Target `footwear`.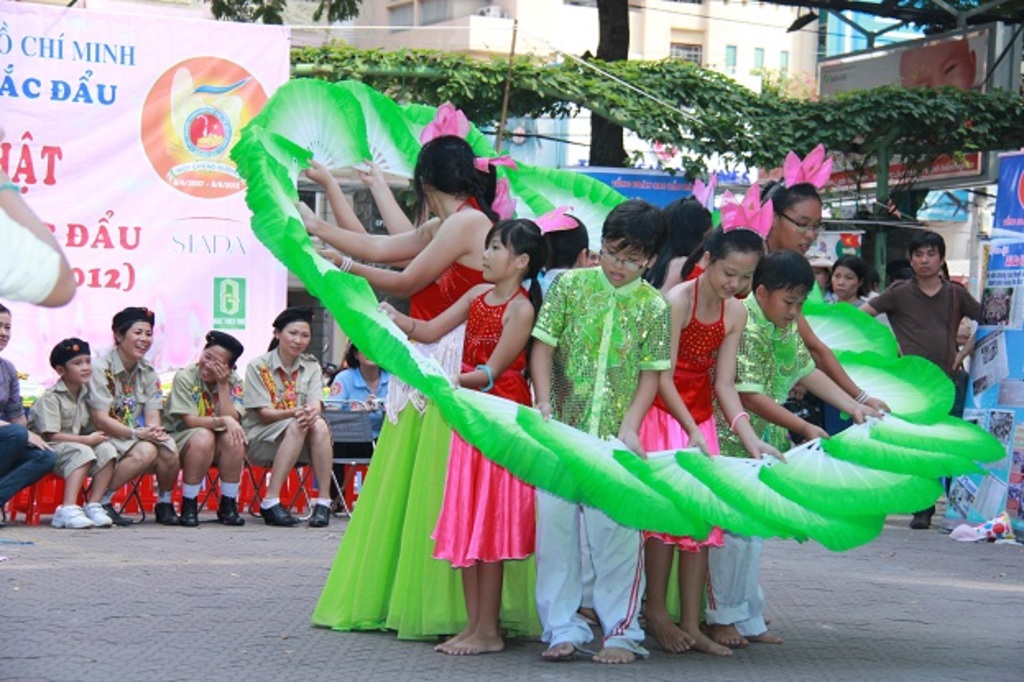
Target region: Rect(217, 500, 245, 526).
